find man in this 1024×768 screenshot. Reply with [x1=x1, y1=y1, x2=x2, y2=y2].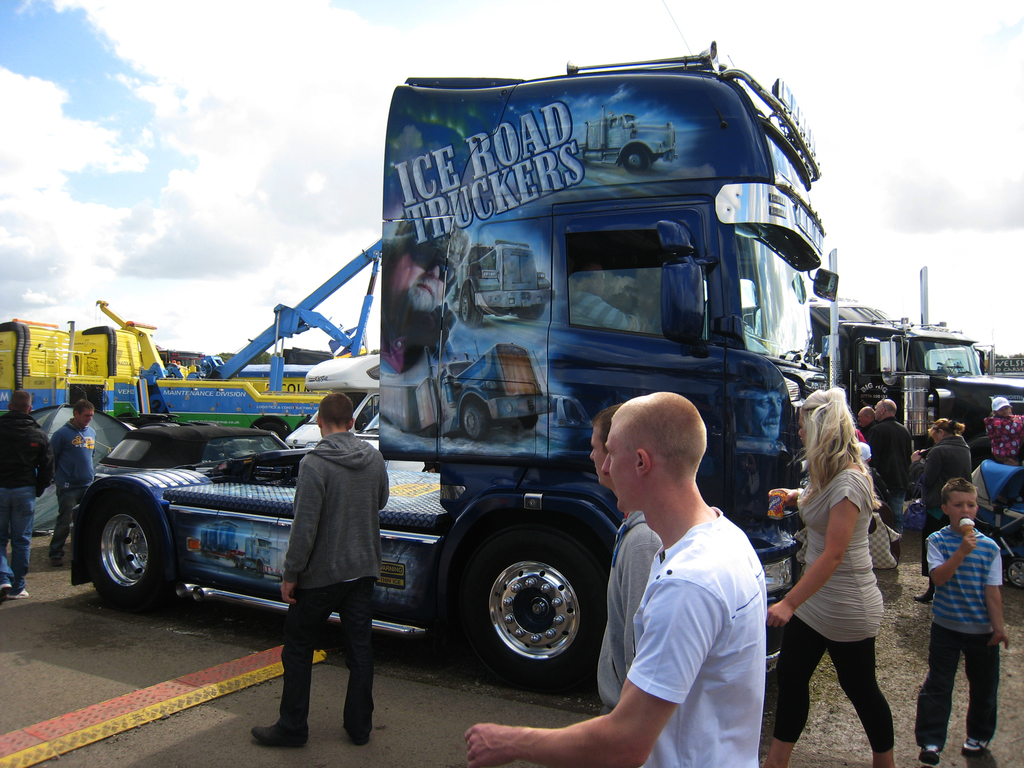
[x1=253, y1=392, x2=390, y2=744].
